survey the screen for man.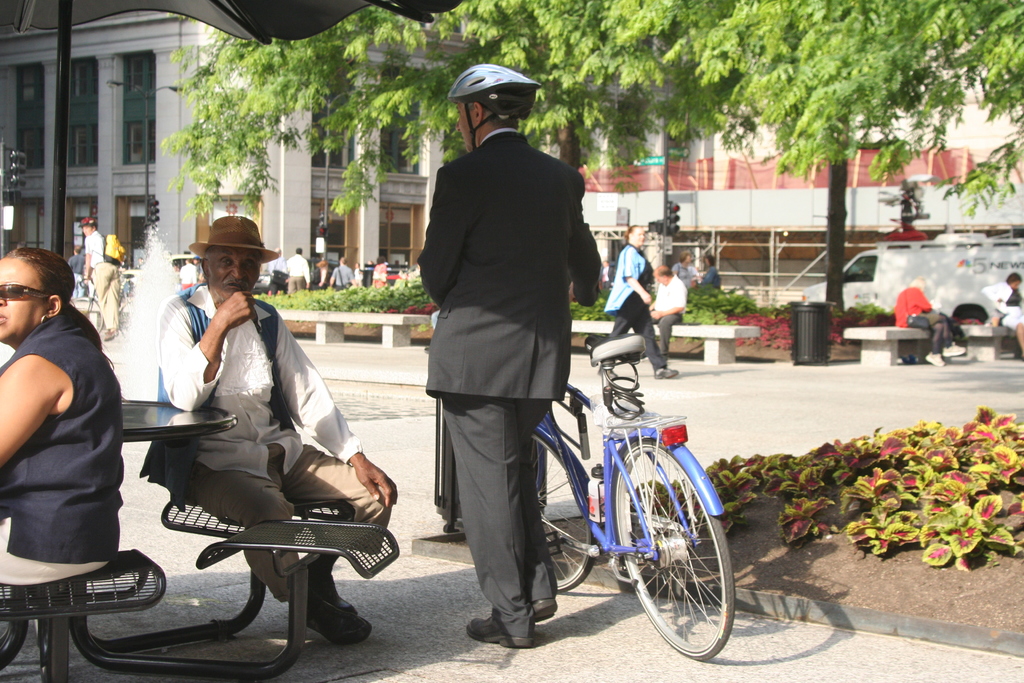
Survey found: bbox=[145, 266, 388, 664].
